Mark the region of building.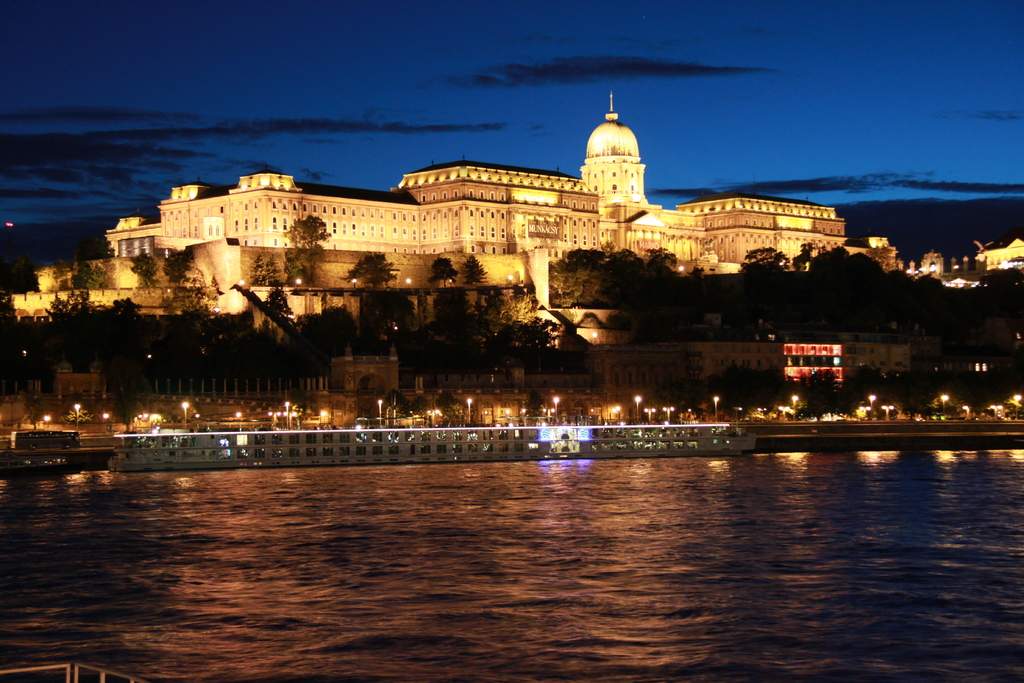
Region: region(0, 245, 206, 344).
